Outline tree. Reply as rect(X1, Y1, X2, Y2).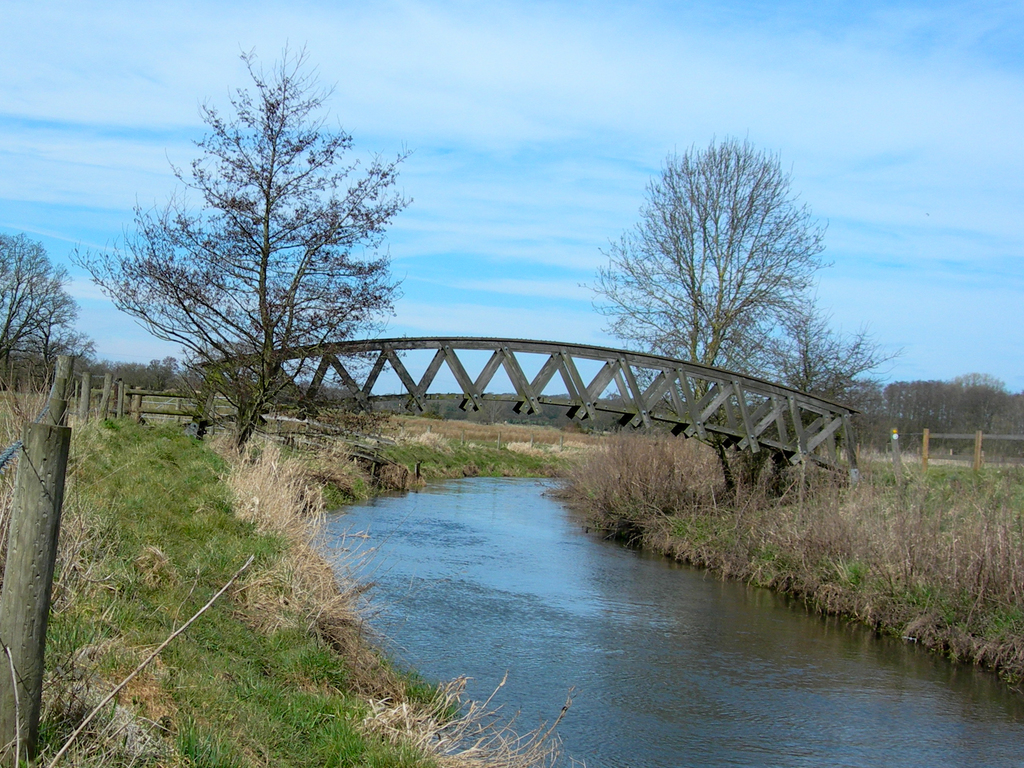
rect(58, 28, 410, 448).
